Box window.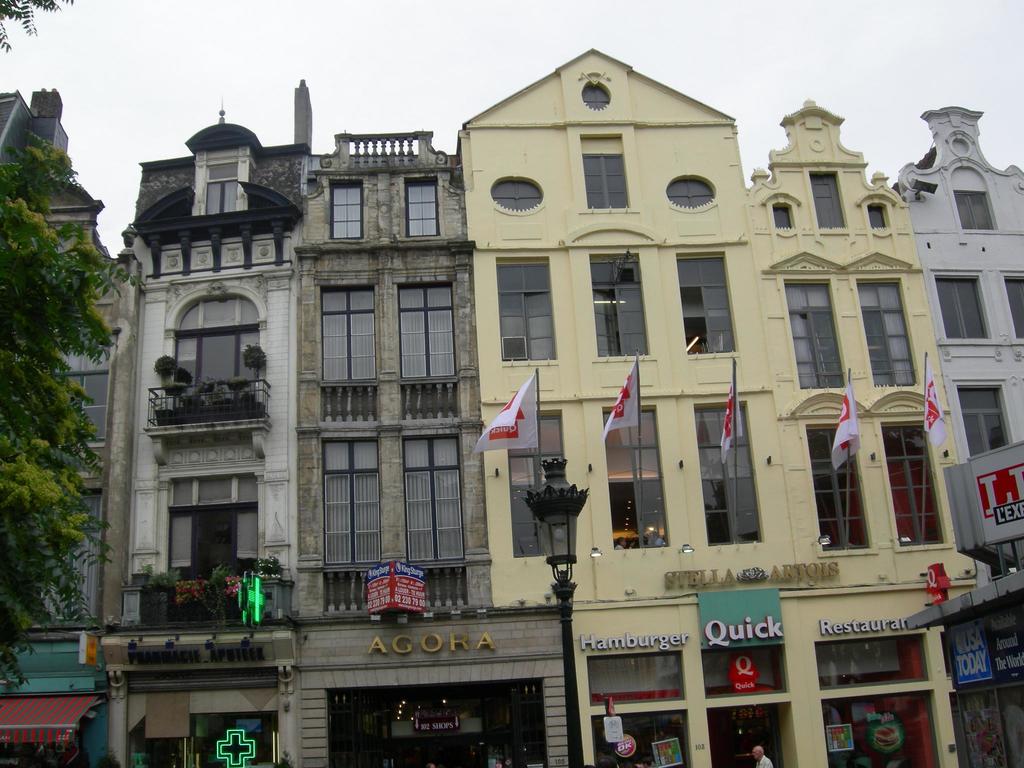
detection(780, 278, 849, 388).
